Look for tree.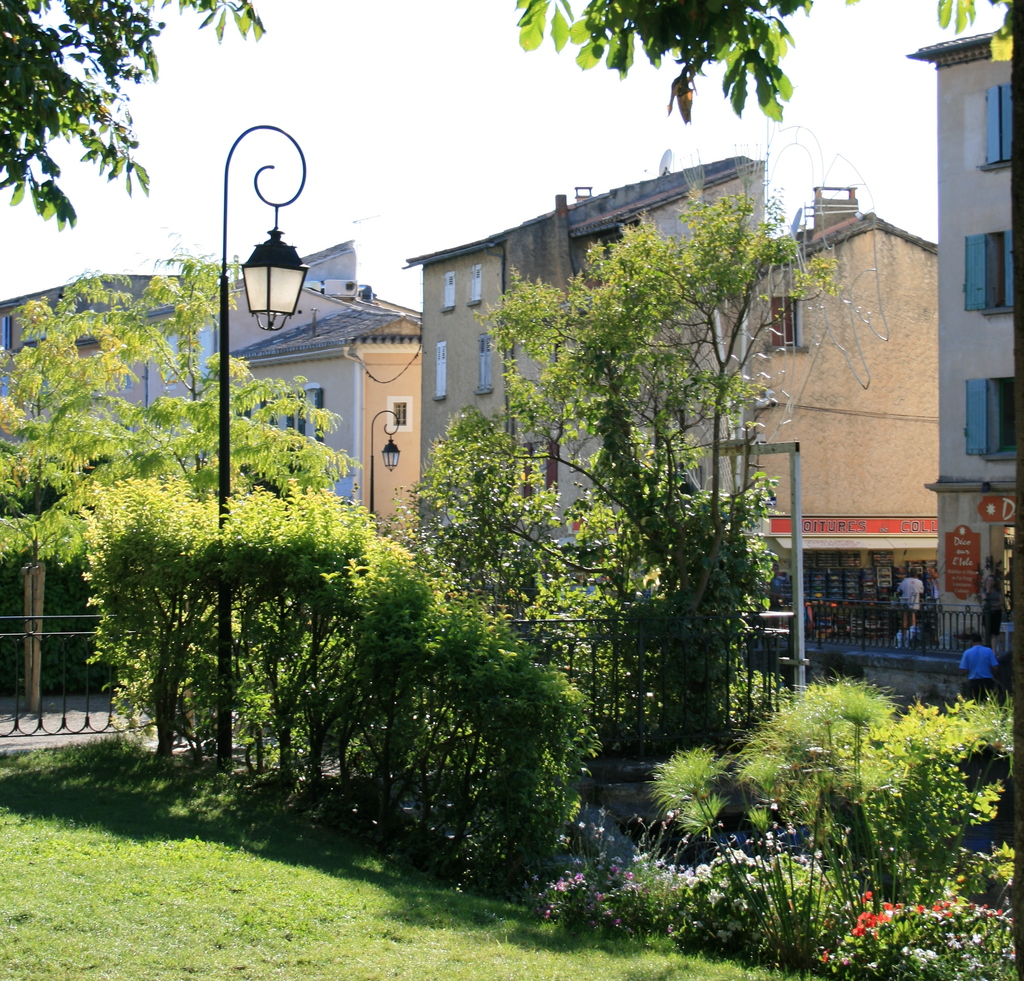
Found: 283:1:991:31.
